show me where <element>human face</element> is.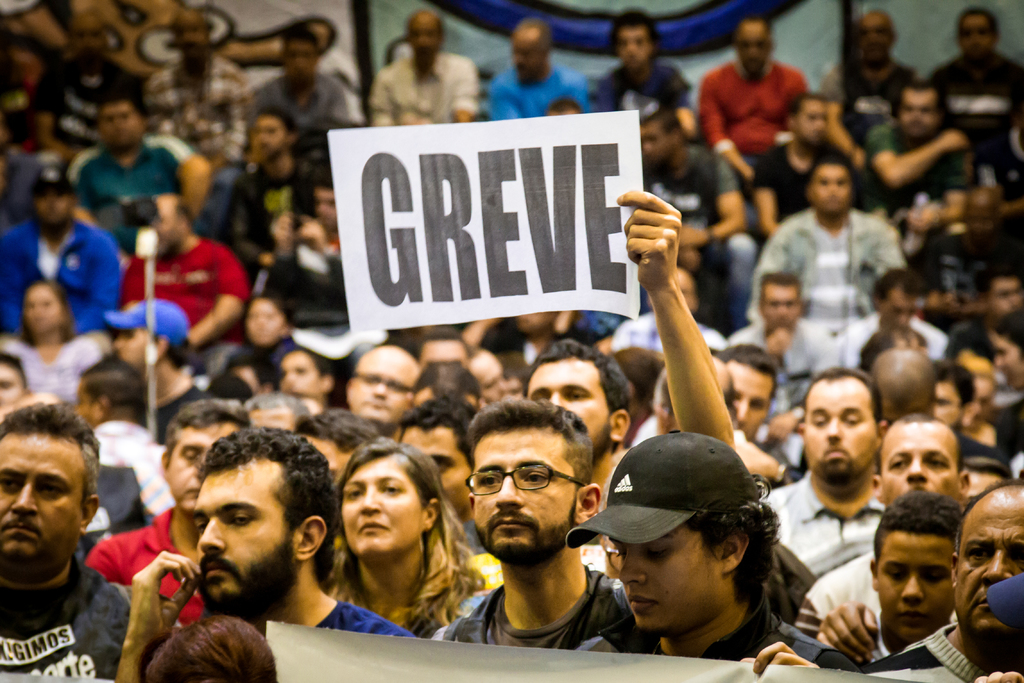
<element>human face</element> is at {"x1": 244, "y1": 297, "x2": 285, "y2": 345}.
